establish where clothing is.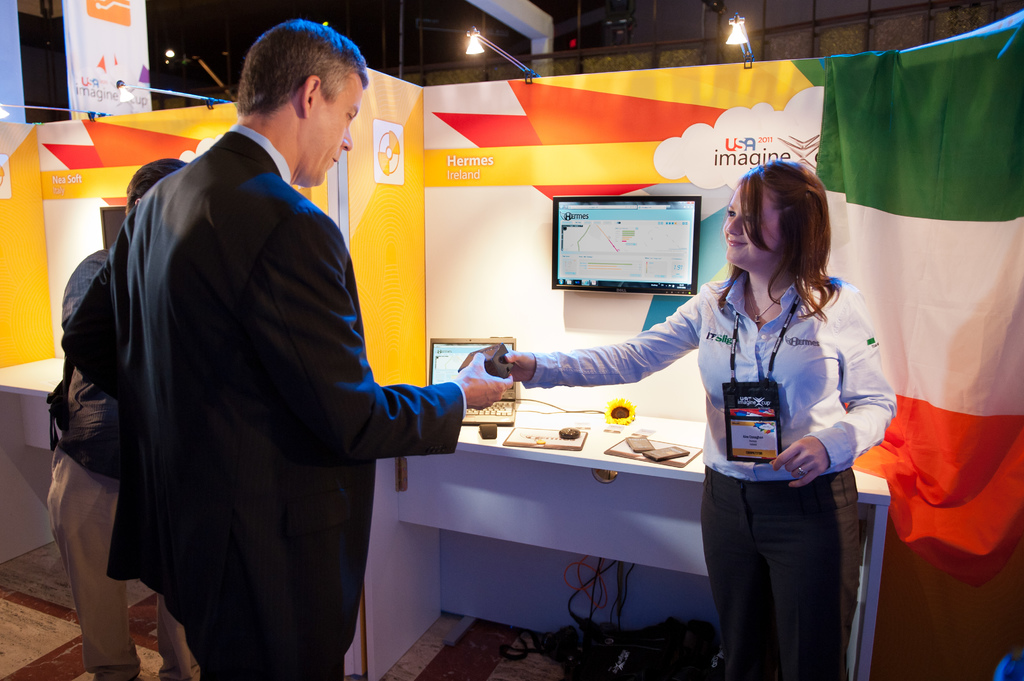
Established at [53,117,483,680].
